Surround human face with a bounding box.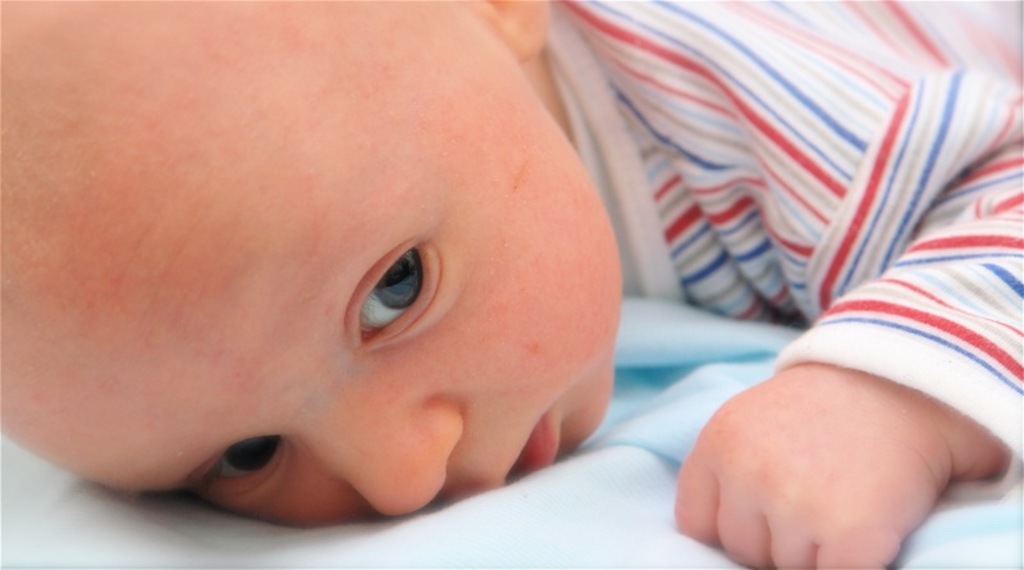
select_region(15, 0, 628, 534).
